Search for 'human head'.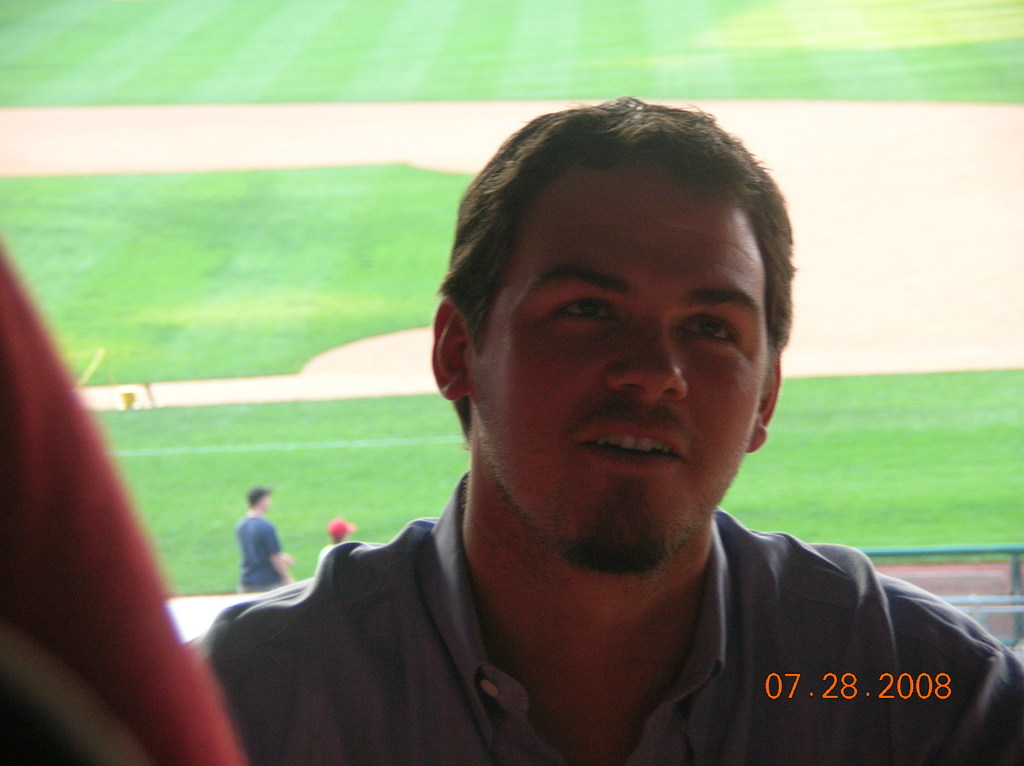
Found at (x1=248, y1=484, x2=275, y2=515).
